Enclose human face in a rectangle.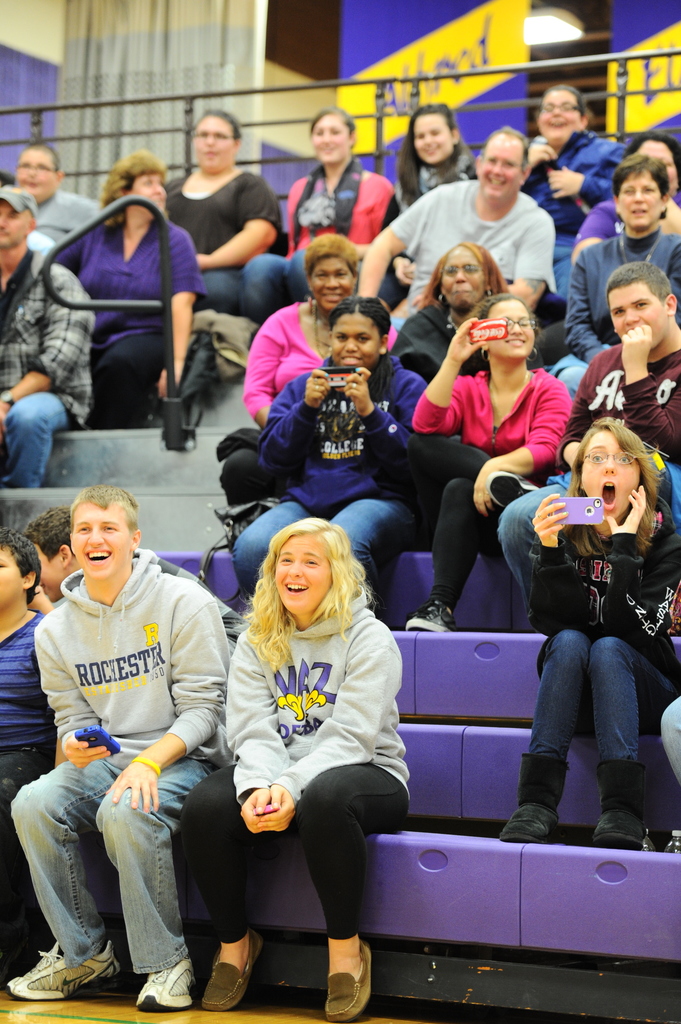
detection(413, 118, 454, 163).
